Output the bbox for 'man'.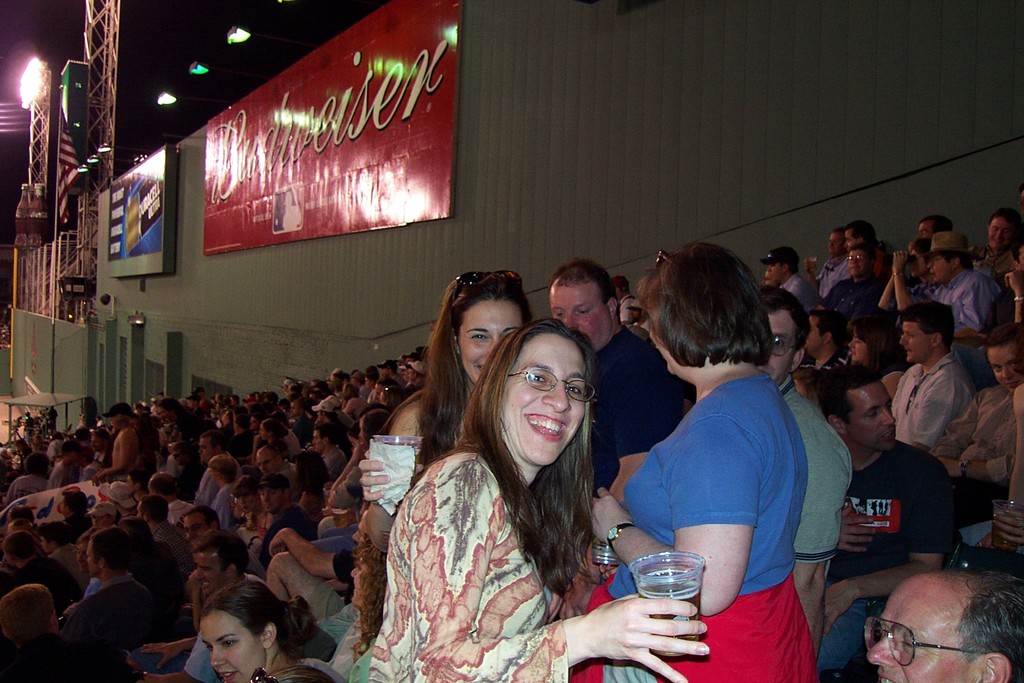
[x1=63, y1=526, x2=152, y2=651].
